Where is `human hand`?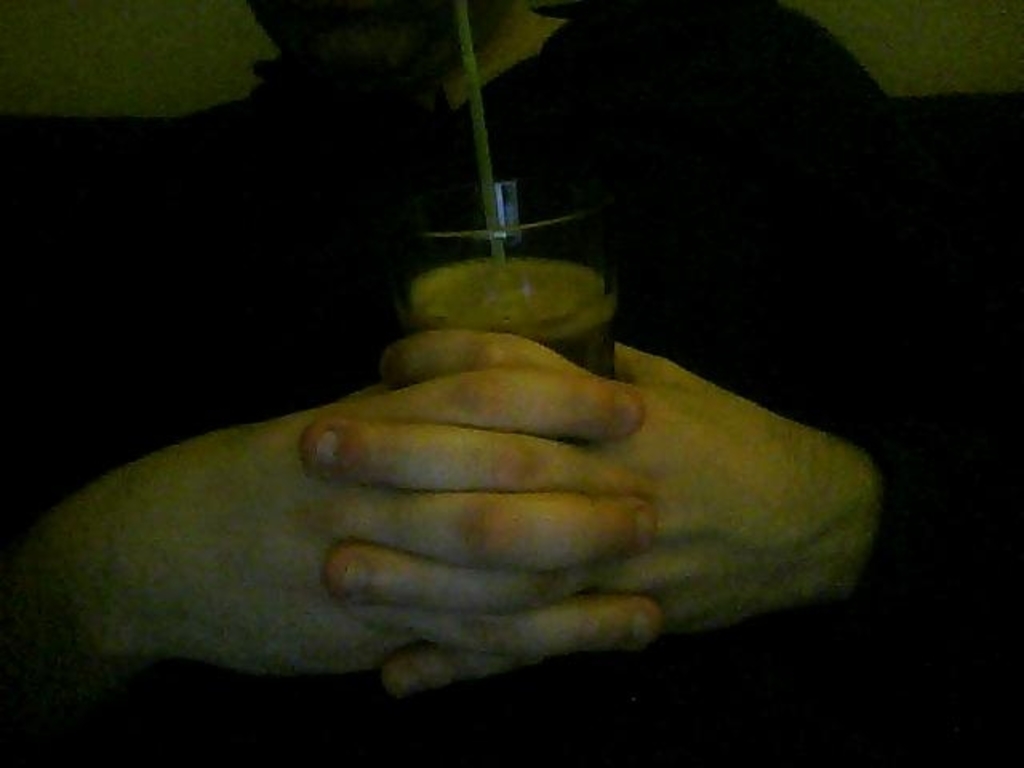
pyautogui.locateOnScreen(296, 326, 859, 698).
